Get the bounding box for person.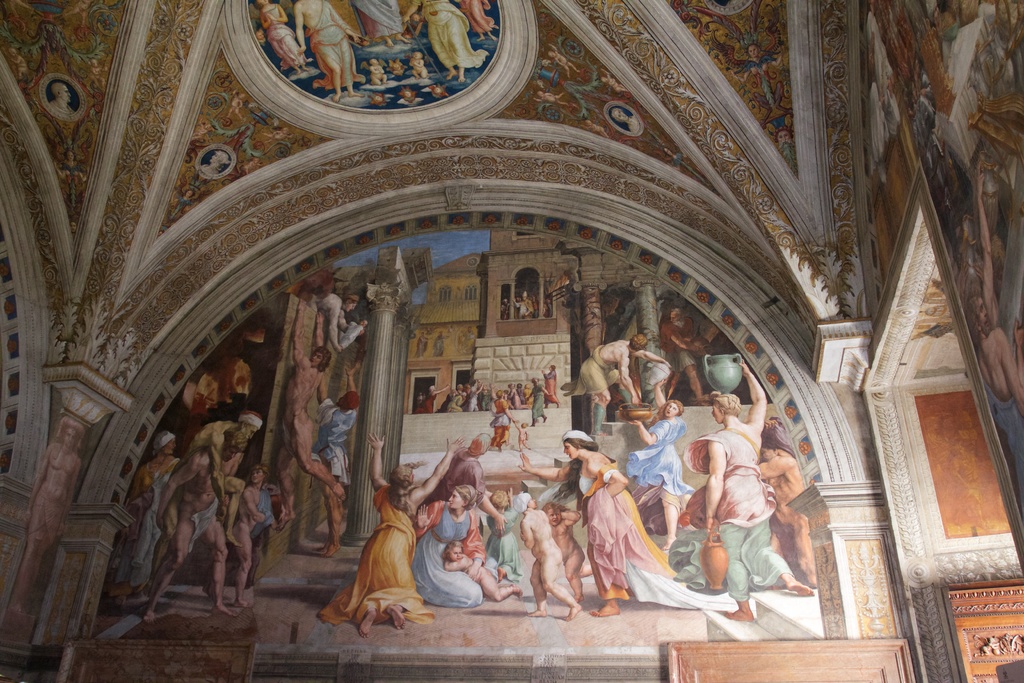
x1=701 y1=358 x2=811 y2=625.
